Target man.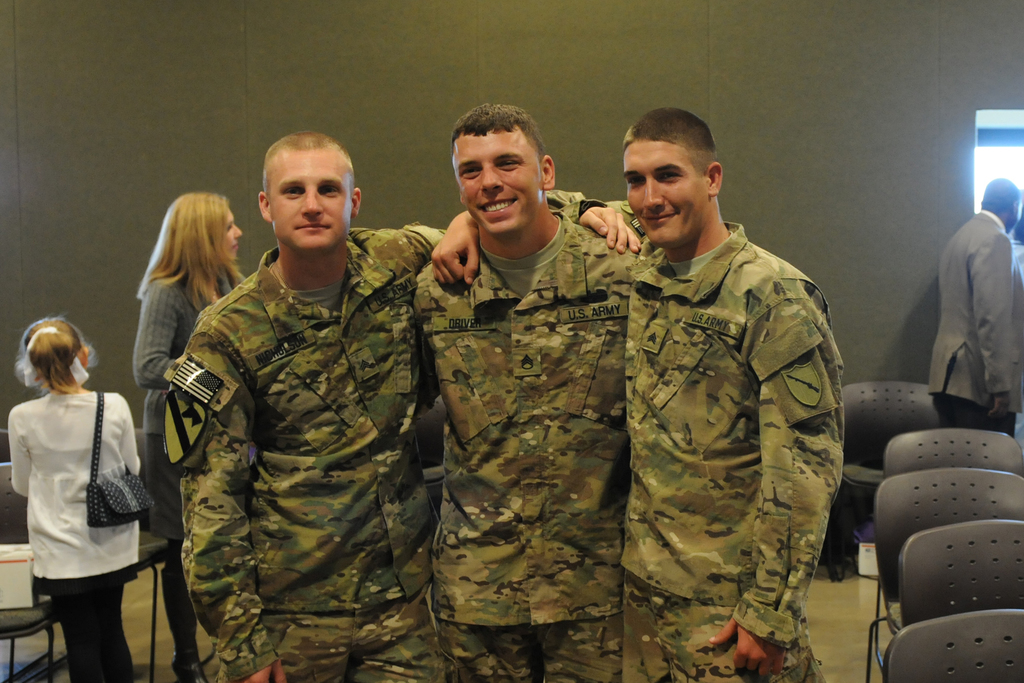
Target region: 927/174/1023/432.
